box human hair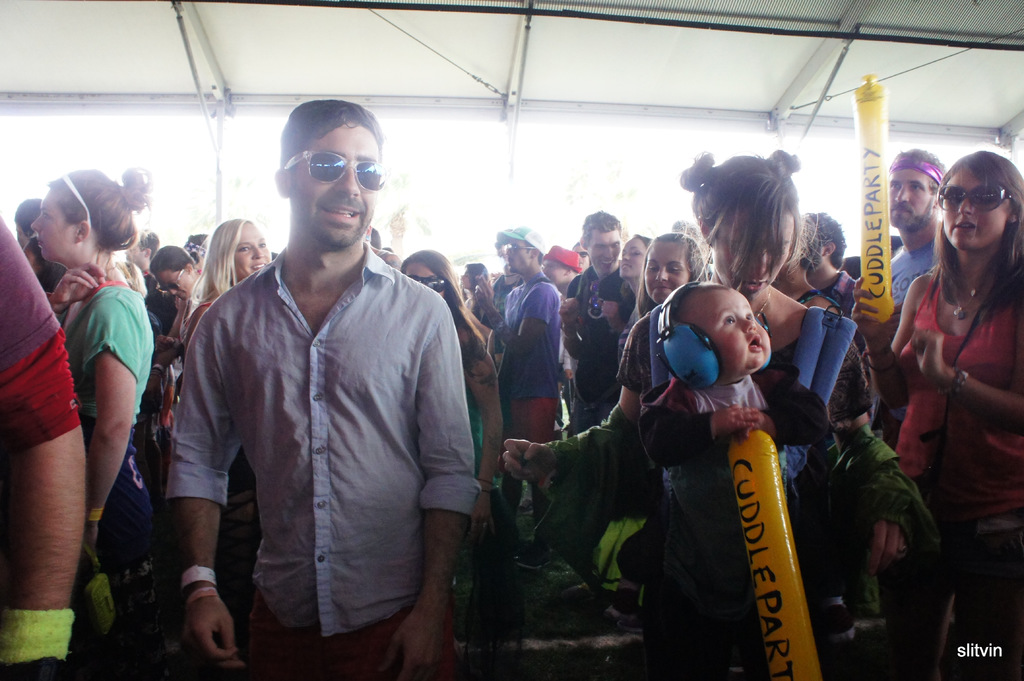
{"x1": 580, "y1": 207, "x2": 625, "y2": 241}
